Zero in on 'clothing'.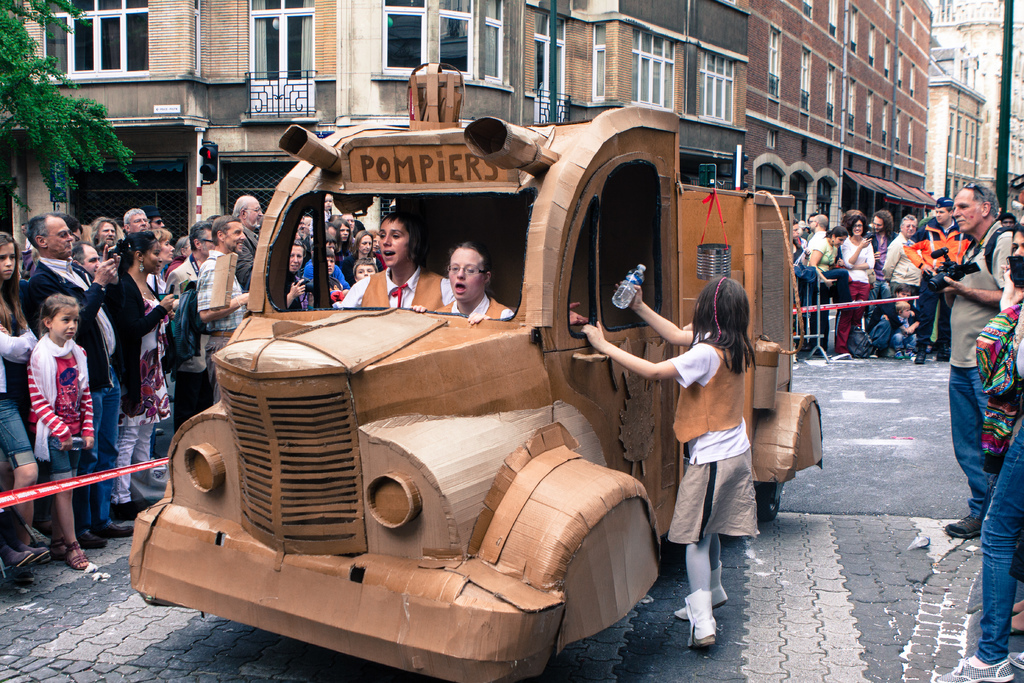
Zeroed in: (302, 265, 344, 308).
